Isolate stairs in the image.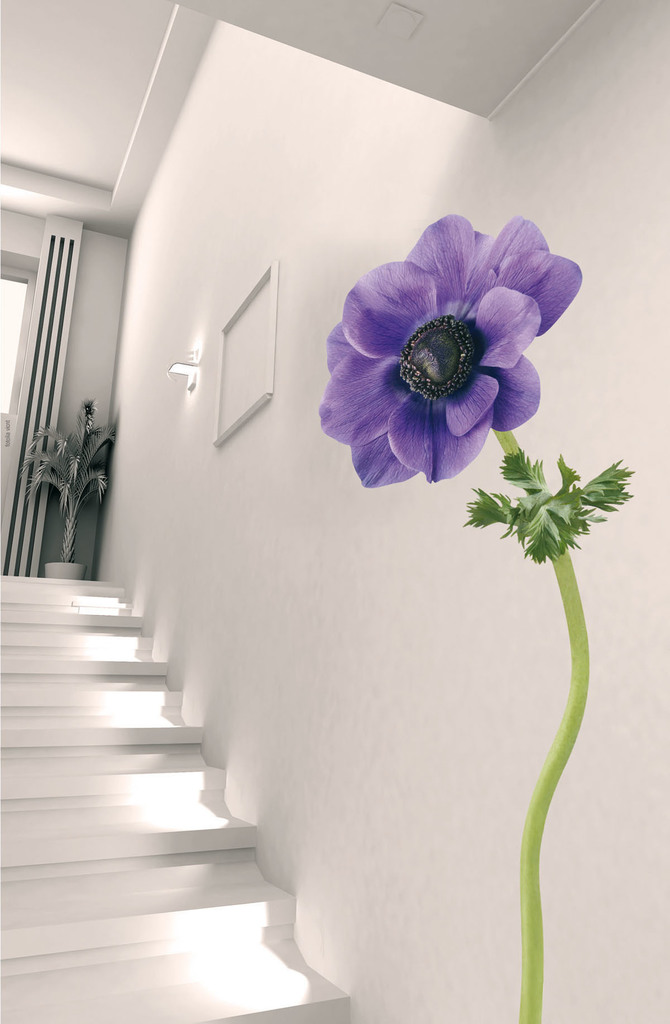
Isolated region: [0, 573, 349, 1023].
